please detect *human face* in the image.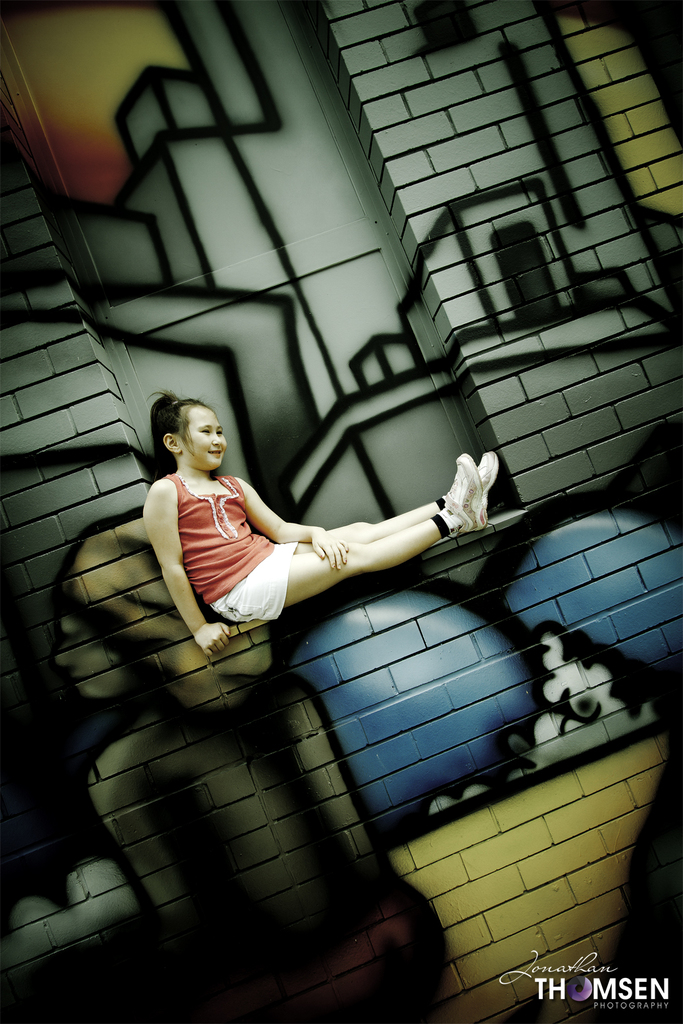
locate(183, 405, 227, 470).
